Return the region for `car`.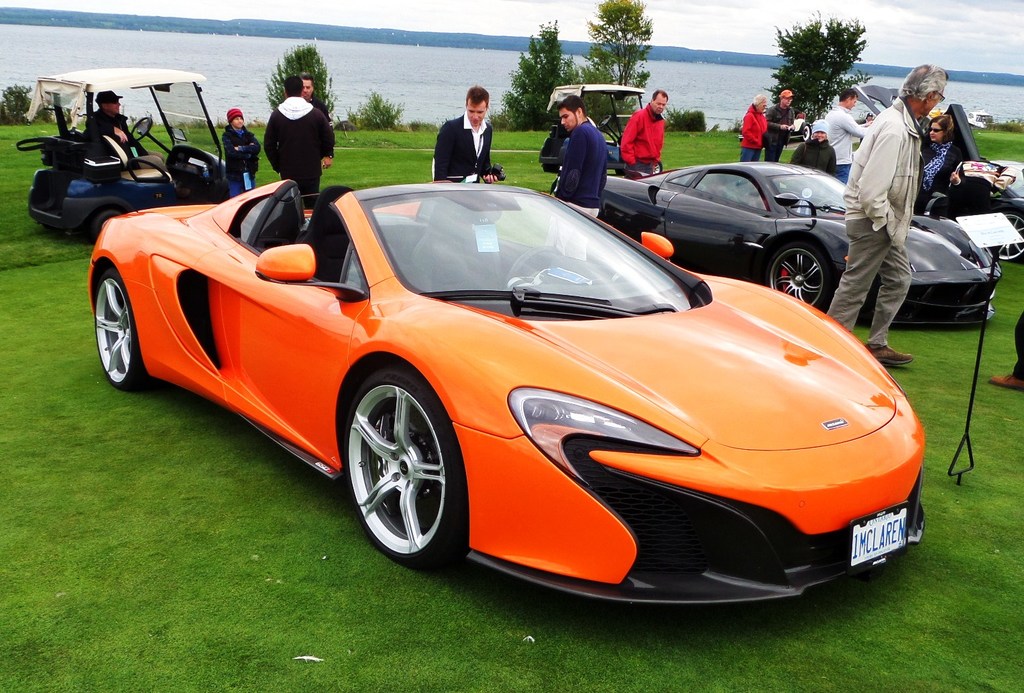
<box>737,107,812,143</box>.
